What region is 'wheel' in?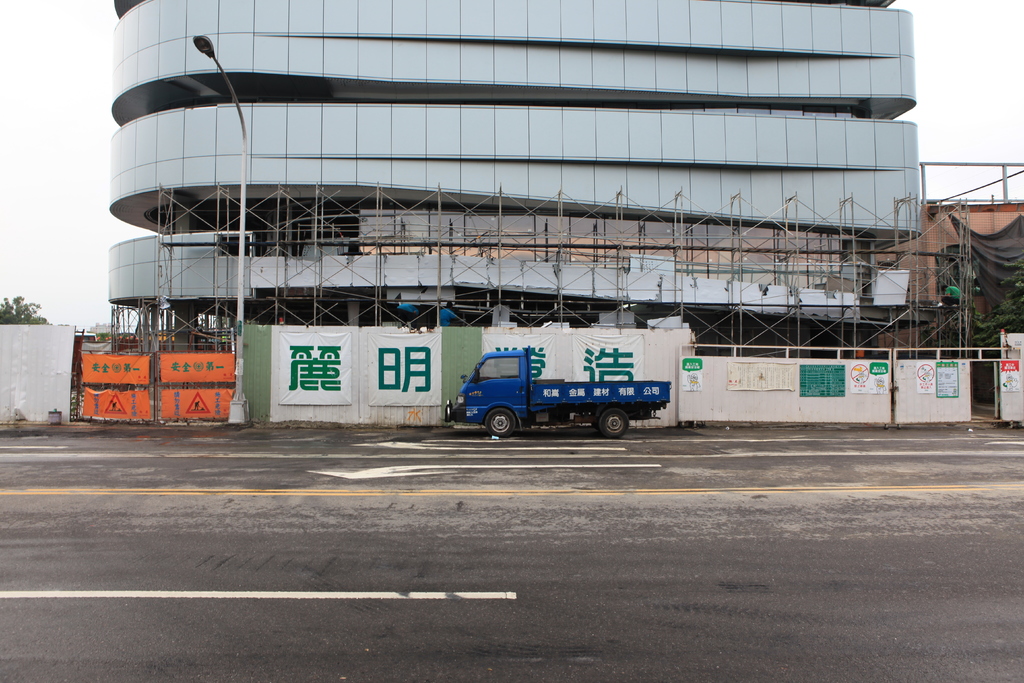
<box>604,409,630,439</box>.
